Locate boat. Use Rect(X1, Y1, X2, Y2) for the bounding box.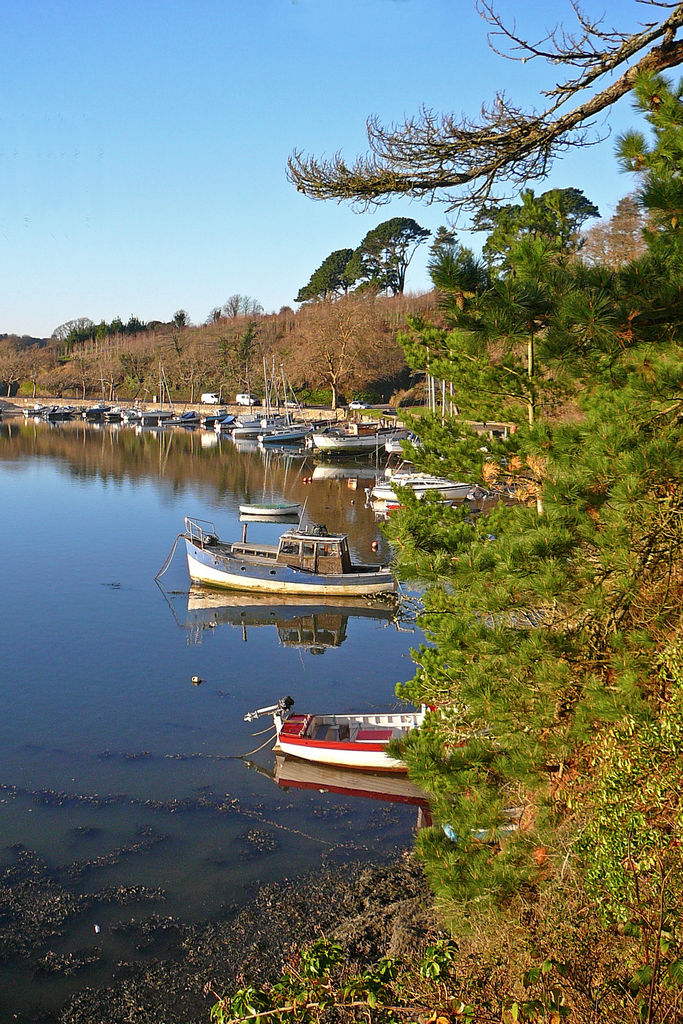
Rect(246, 696, 467, 780).
